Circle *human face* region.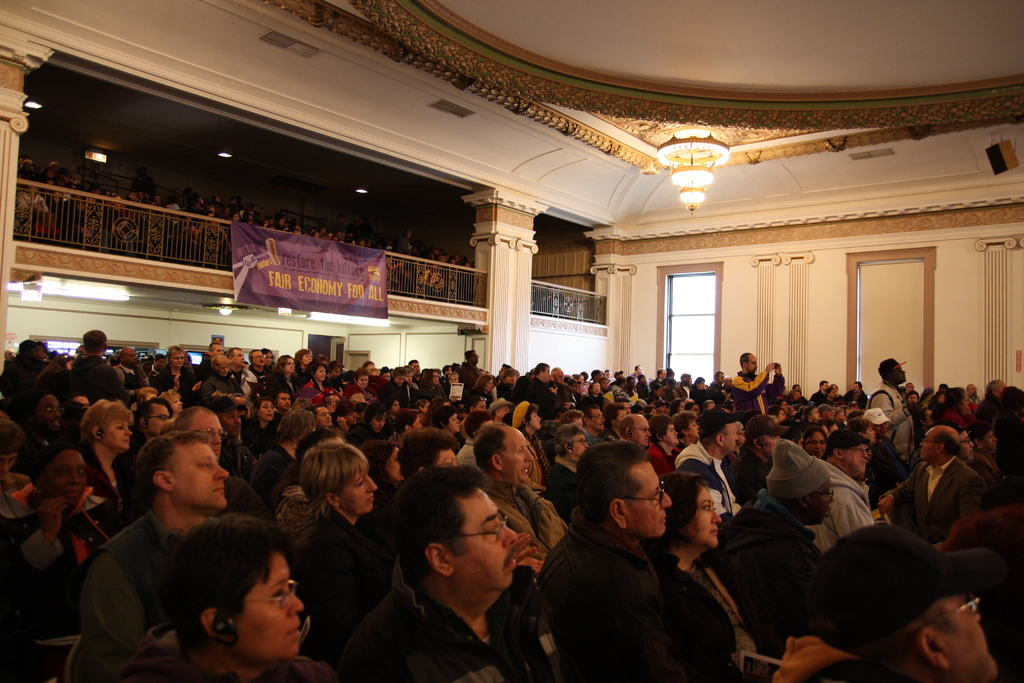
Region: (222, 408, 242, 437).
